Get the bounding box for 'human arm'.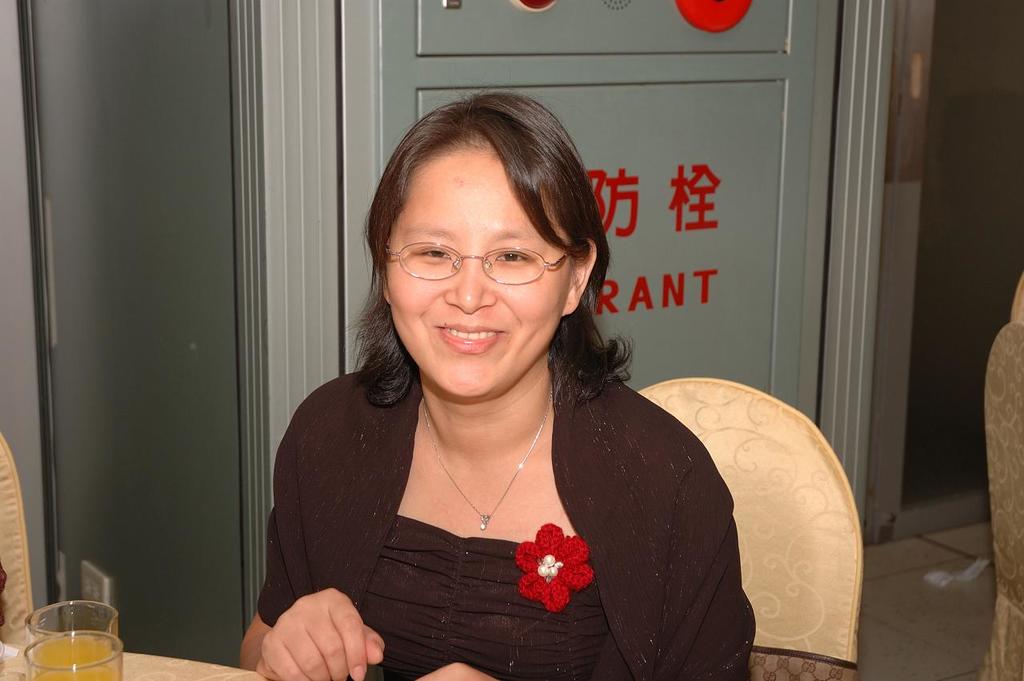
bbox=(418, 458, 753, 680).
